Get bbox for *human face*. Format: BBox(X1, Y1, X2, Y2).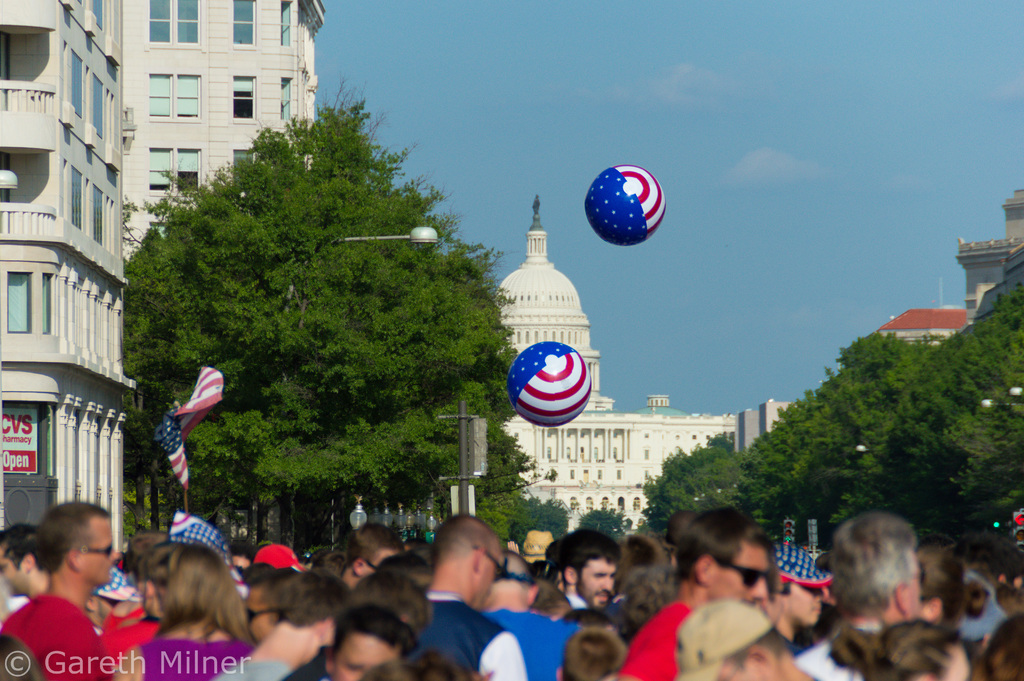
BBox(577, 552, 618, 605).
